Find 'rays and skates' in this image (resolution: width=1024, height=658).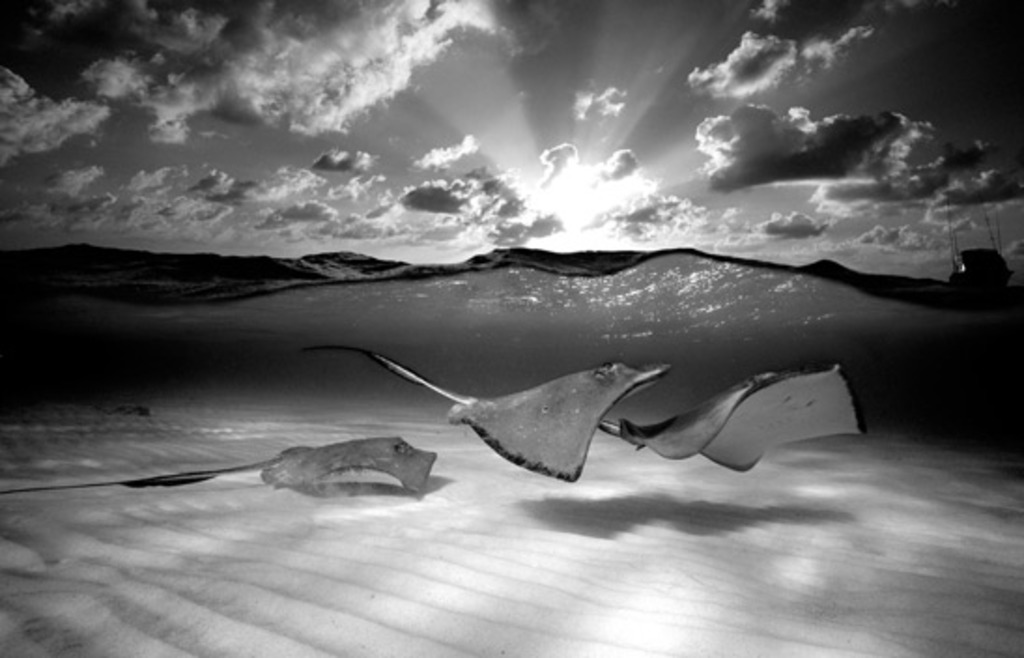
594,361,860,477.
